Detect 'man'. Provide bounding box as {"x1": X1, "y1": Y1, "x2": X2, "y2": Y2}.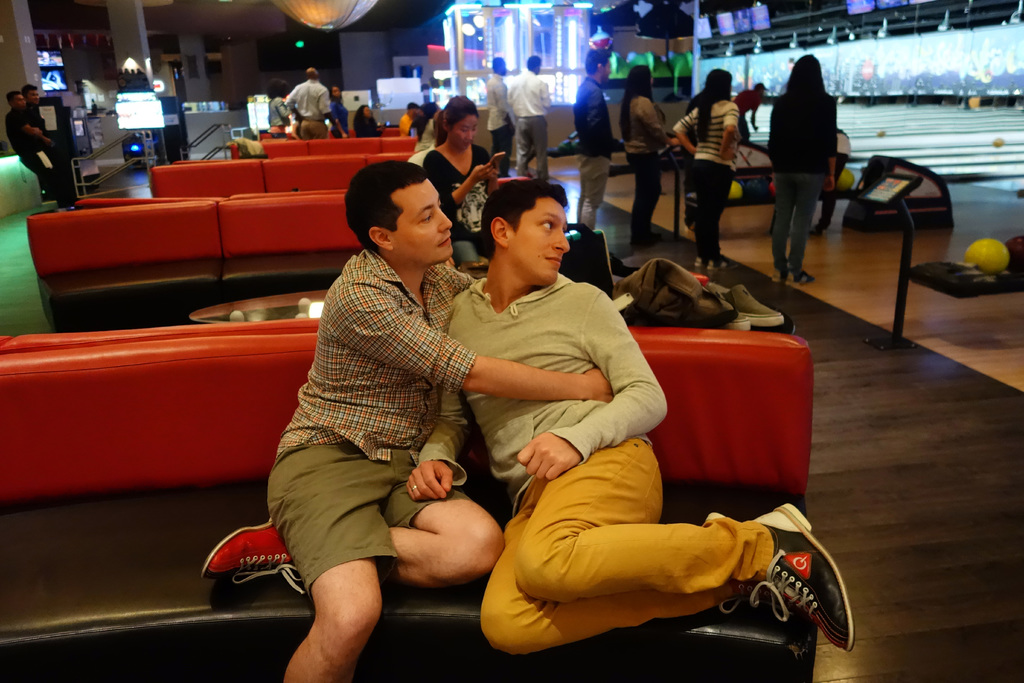
{"x1": 202, "y1": 157, "x2": 614, "y2": 682}.
